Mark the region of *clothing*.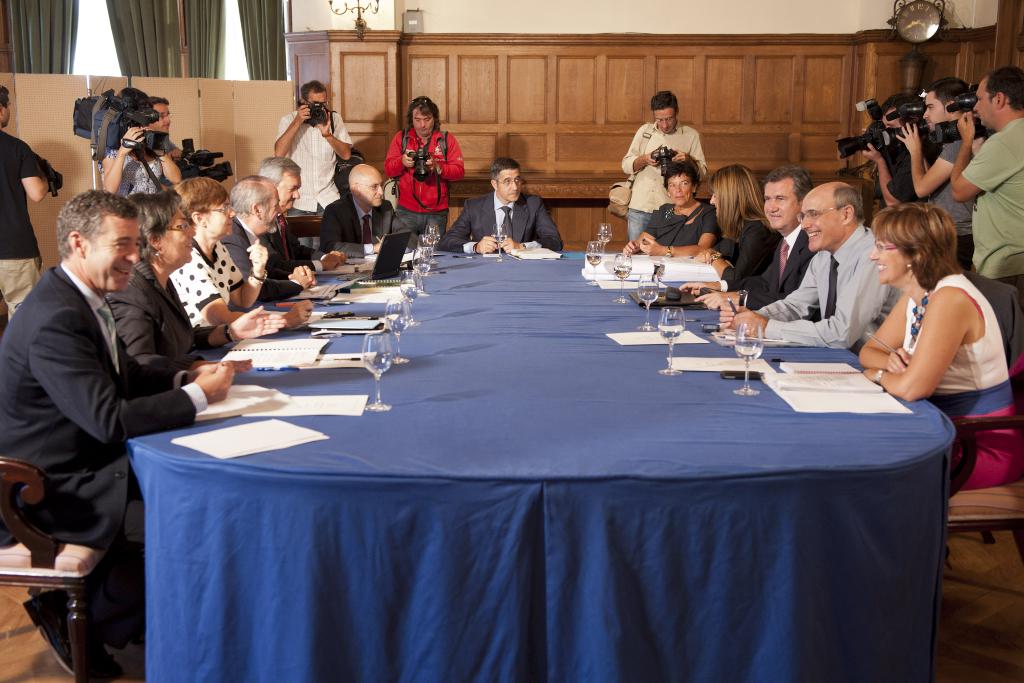
Region: bbox=[882, 162, 927, 211].
